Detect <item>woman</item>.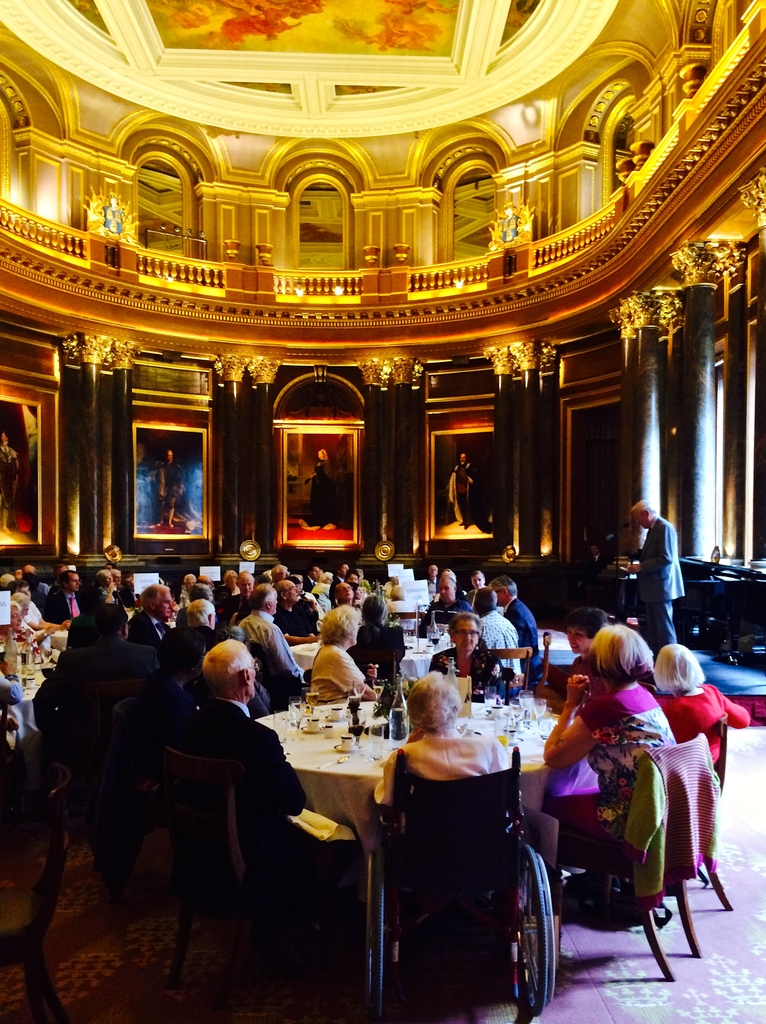
Detected at l=232, t=573, r=255, b=630.
